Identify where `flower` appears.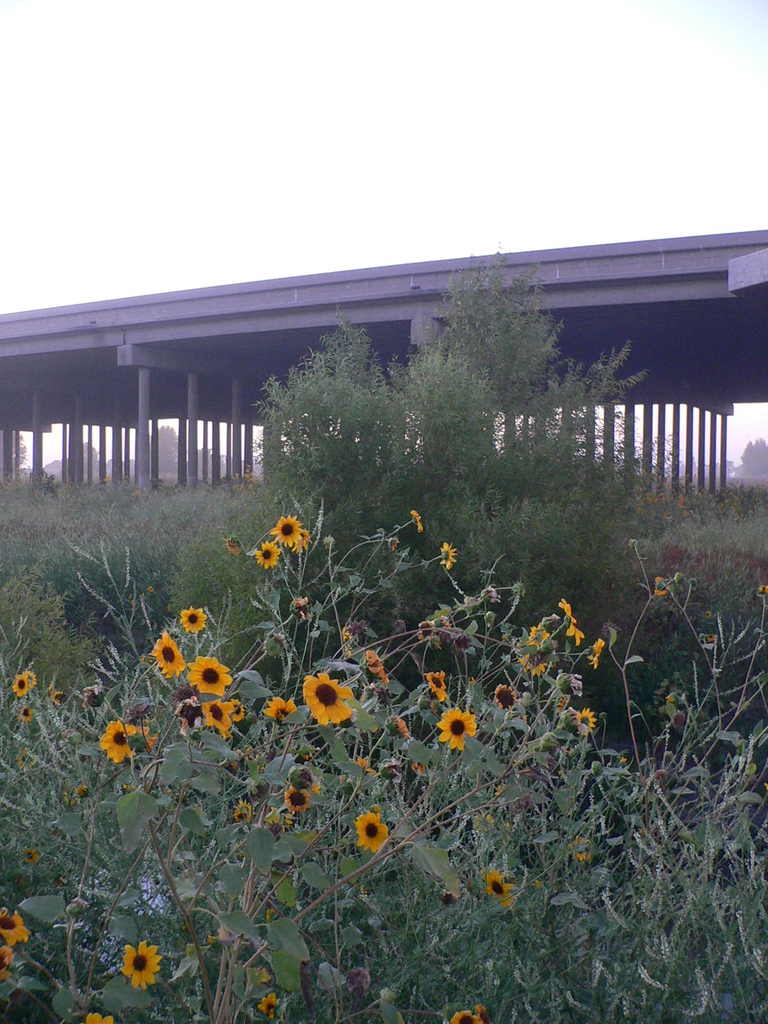
Appears at x1=442, y1=541, x2=454, y2=570.
